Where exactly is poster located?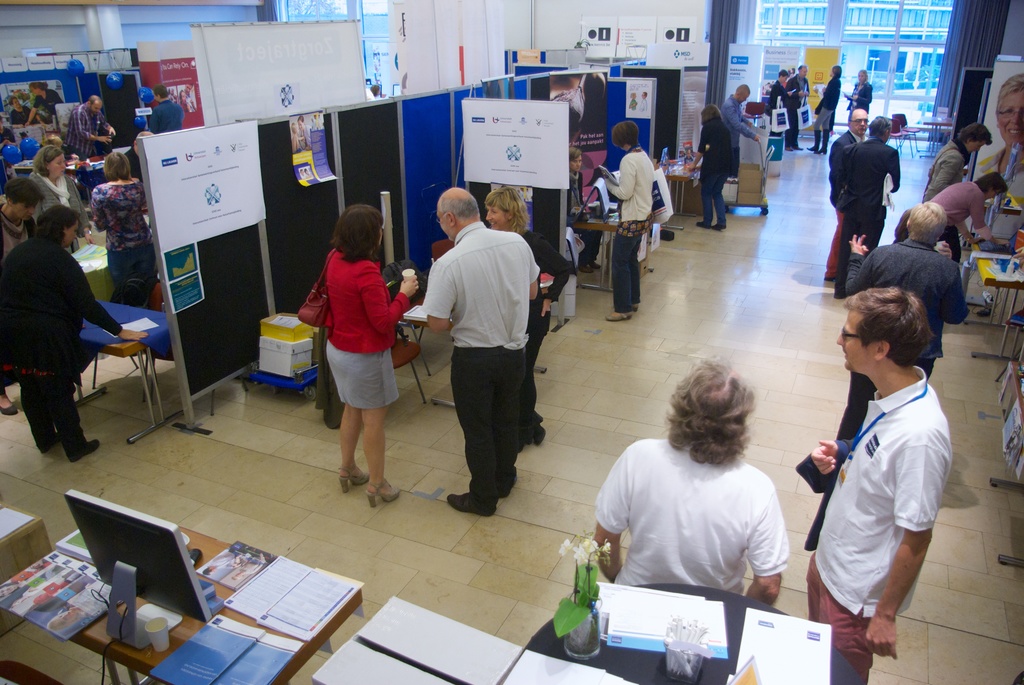
Its bounding box is [287,110,340,189].
